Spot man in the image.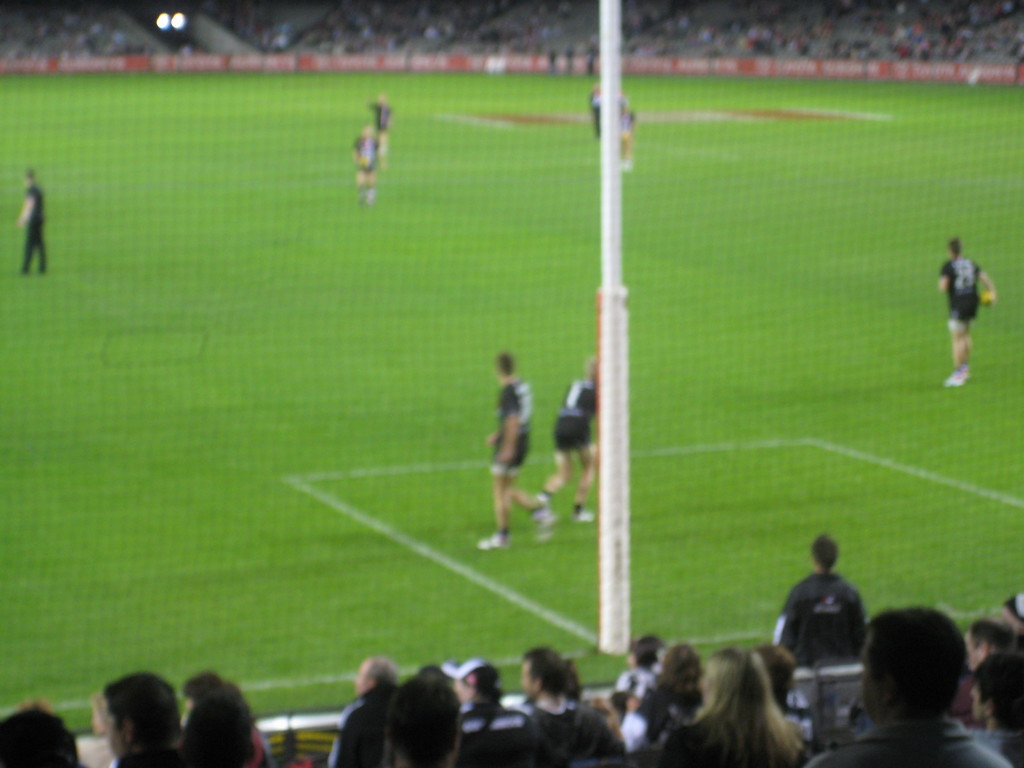
man found at bbox=[536, 353, 598, 529].
